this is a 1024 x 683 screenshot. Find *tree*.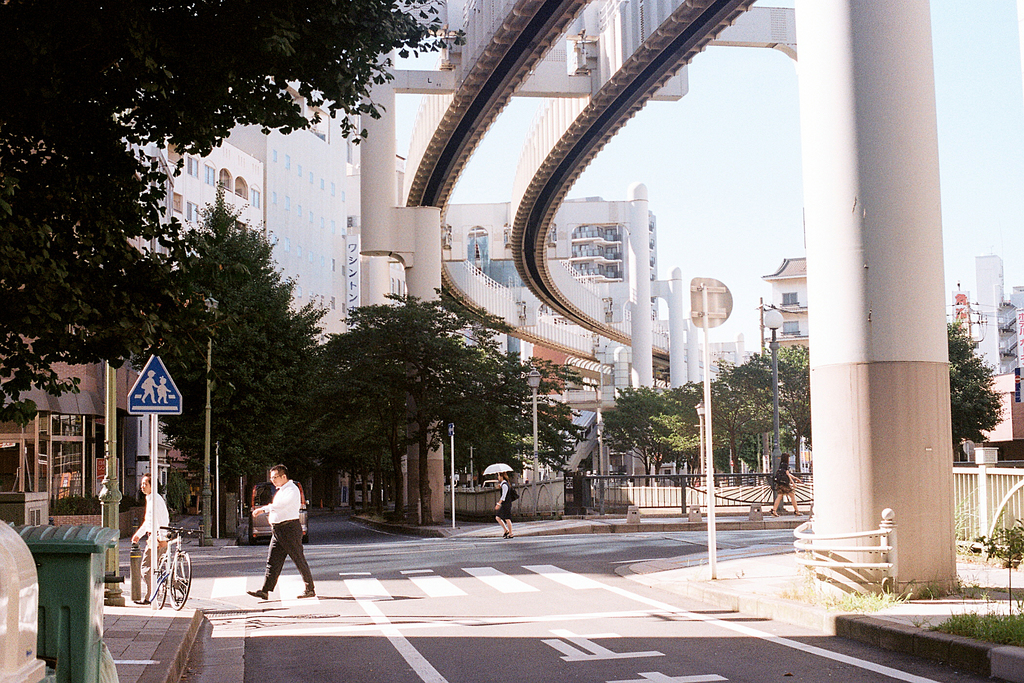
Bounding box: 167, 206, 331, 538.
